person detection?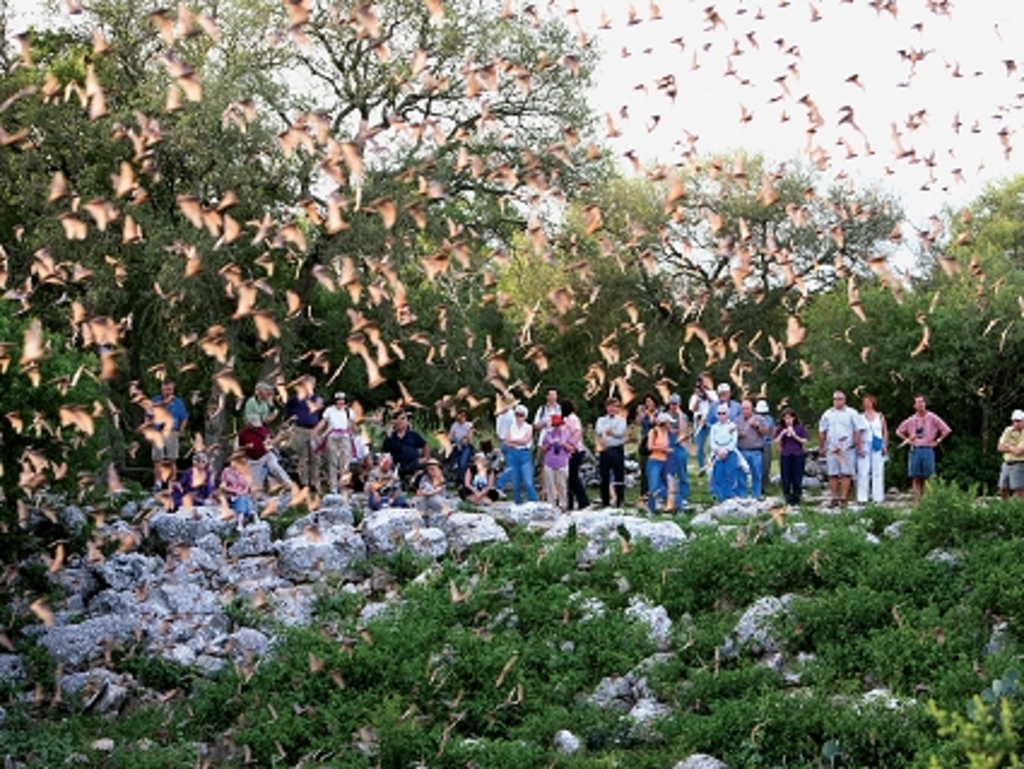
l=704, t=388, r=742, b=424
